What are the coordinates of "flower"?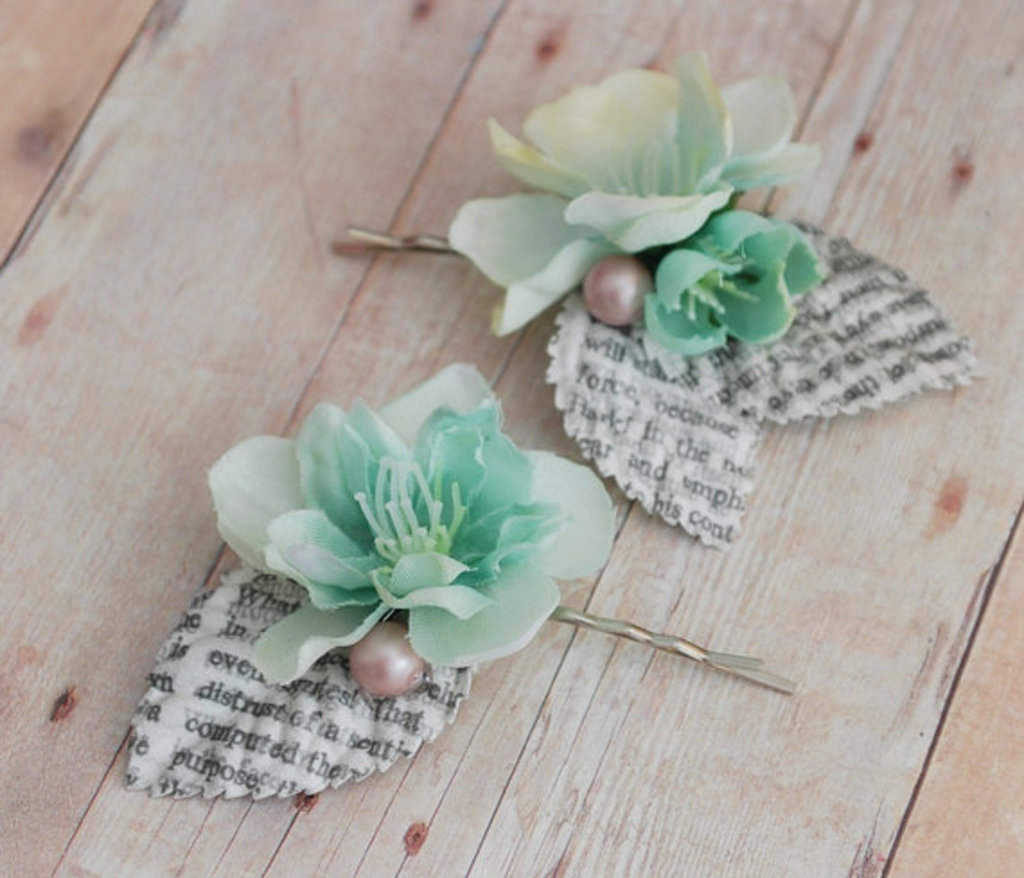
x1=212, y1=379, x2=611, y2=691.
